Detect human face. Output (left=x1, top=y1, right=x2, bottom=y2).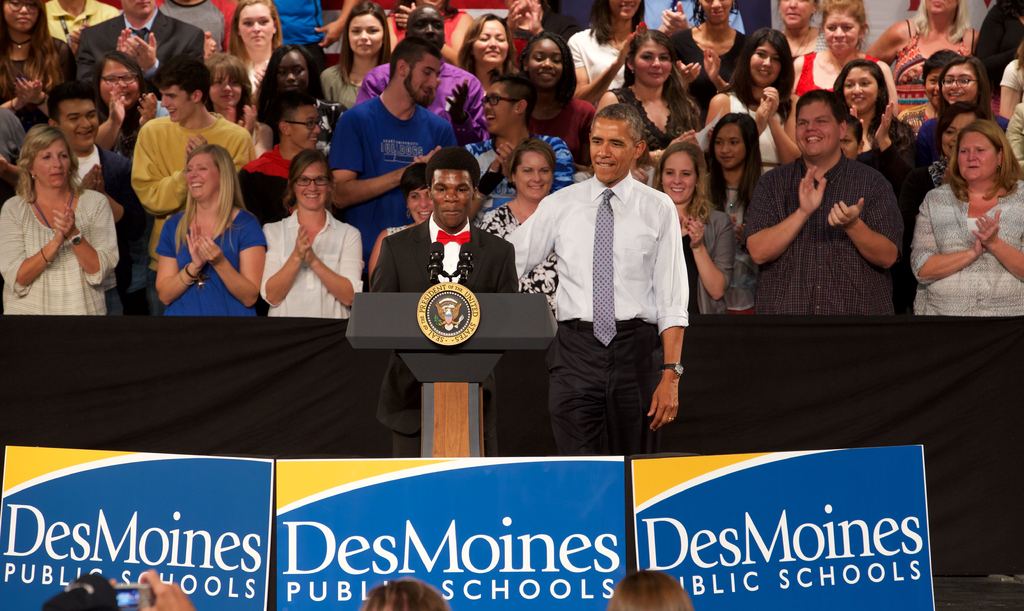
(left=408, top=188, right=435, bottom=221).
